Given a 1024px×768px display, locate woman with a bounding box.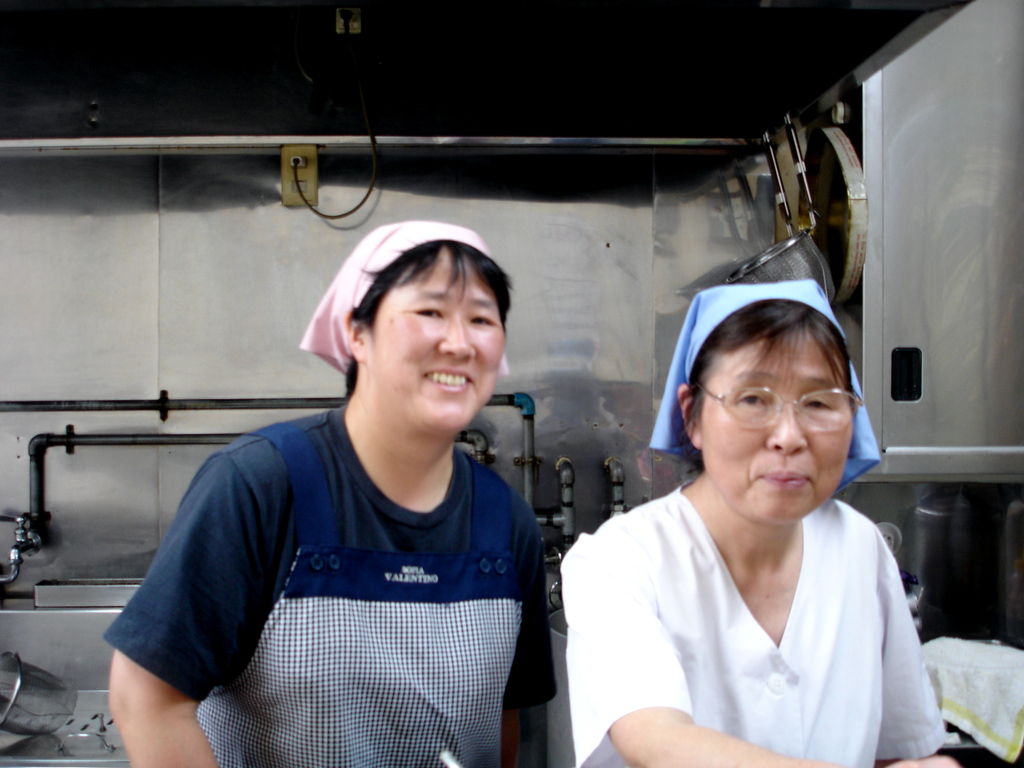
Located: select_region(559, 278, 959, 767).
